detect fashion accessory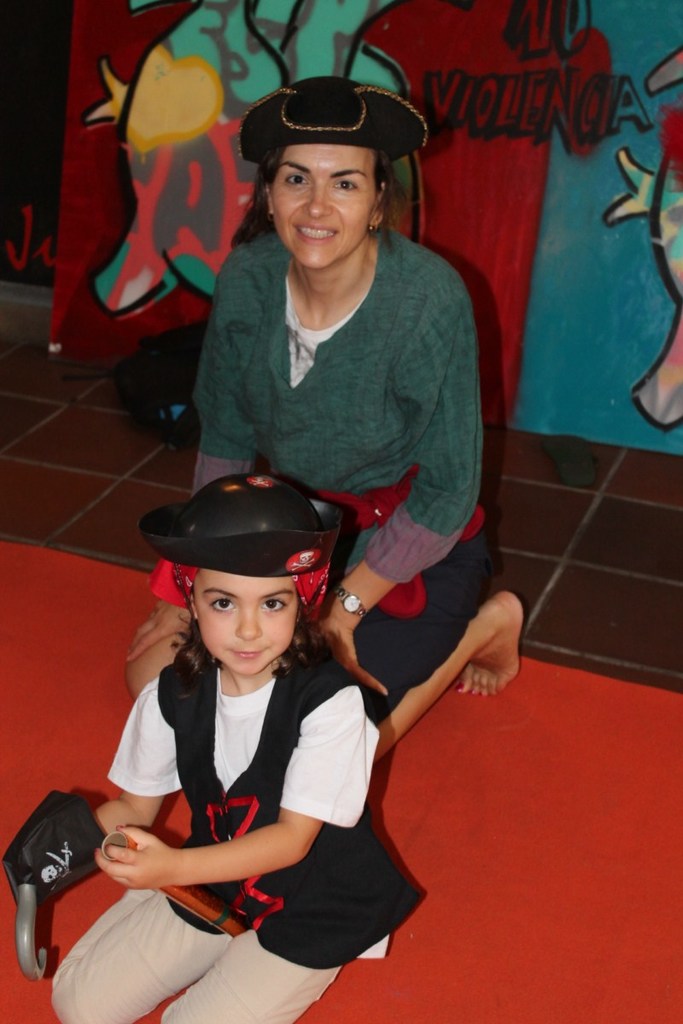
[367, 223, 378, 236]
